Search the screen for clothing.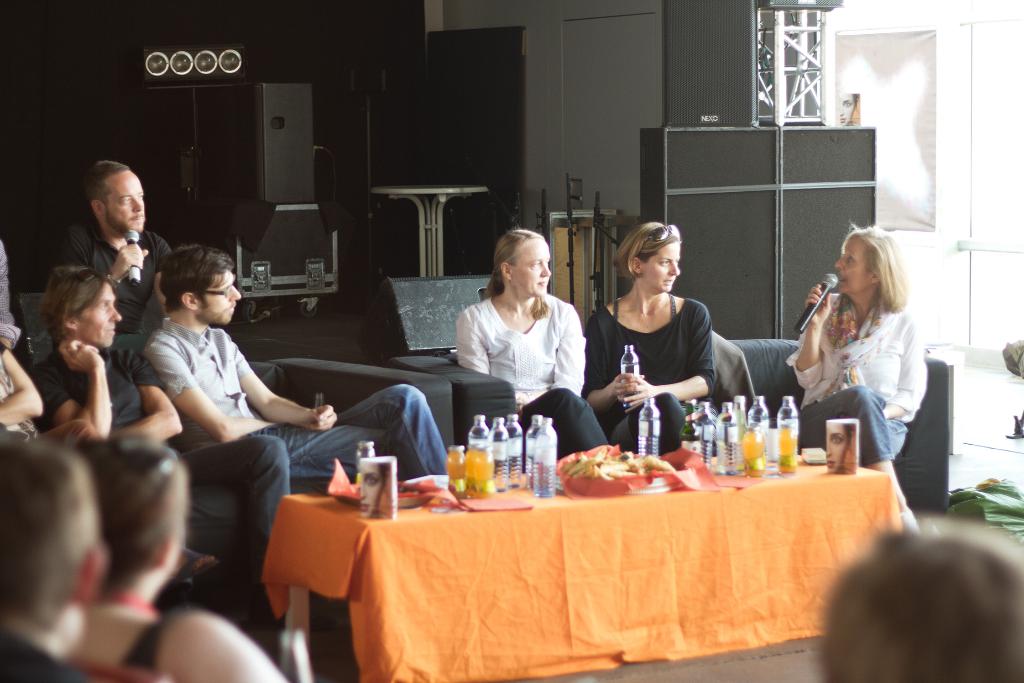
Found at [141, 315, 451, 476].
